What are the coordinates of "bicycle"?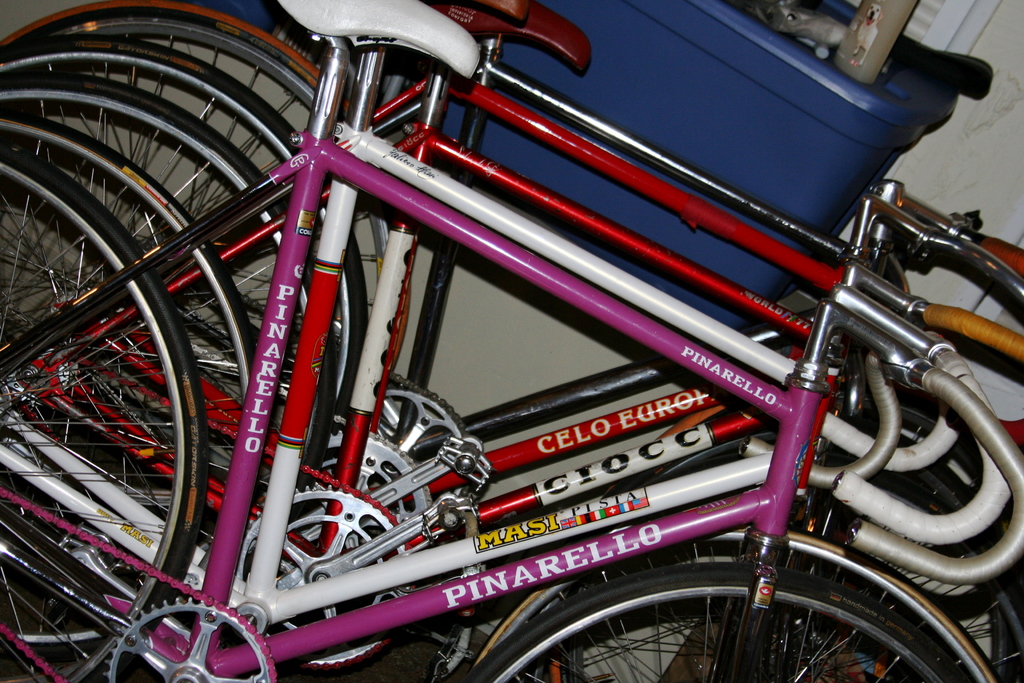
select_region(0, 111, 1022, 682).
